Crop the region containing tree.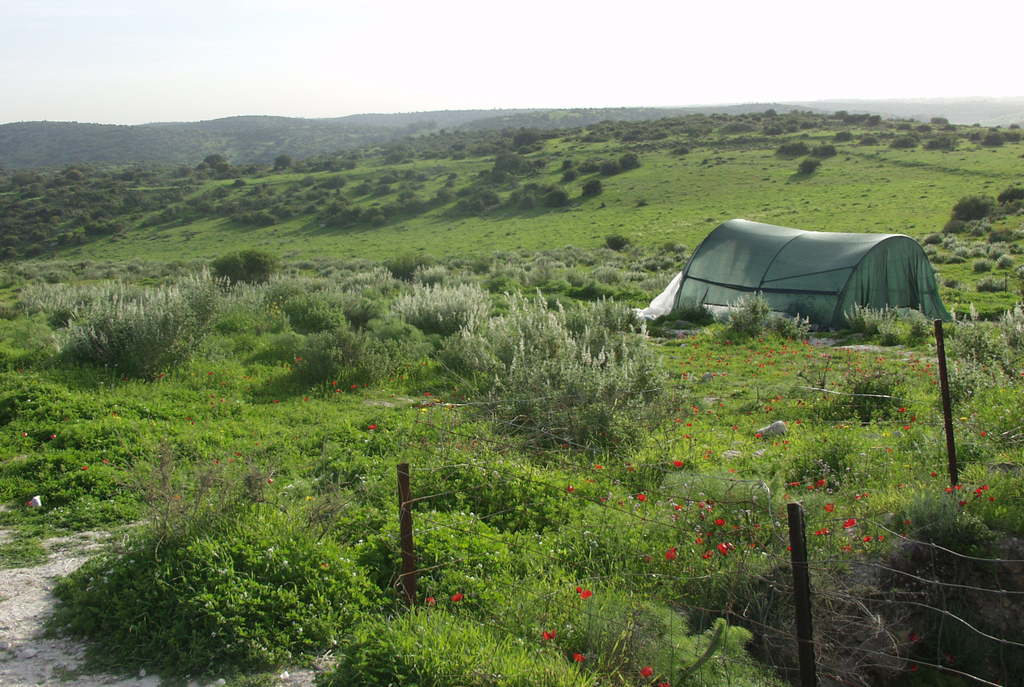
Crop region: [211, 249, 282, 275].
